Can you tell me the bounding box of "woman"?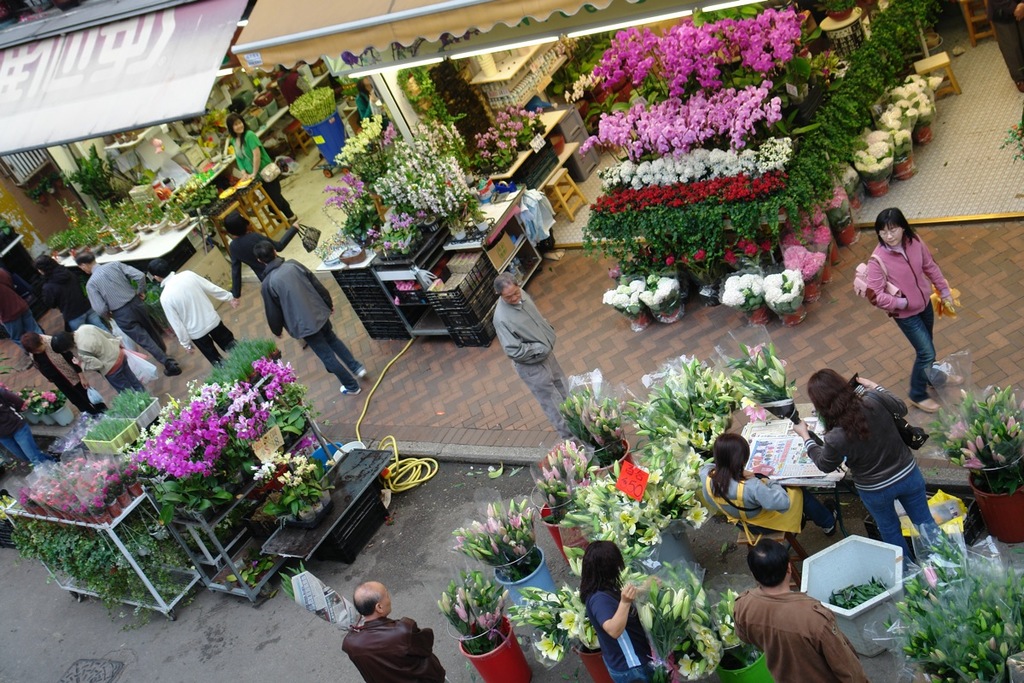
bbox=[576, 546, 657, 682].
